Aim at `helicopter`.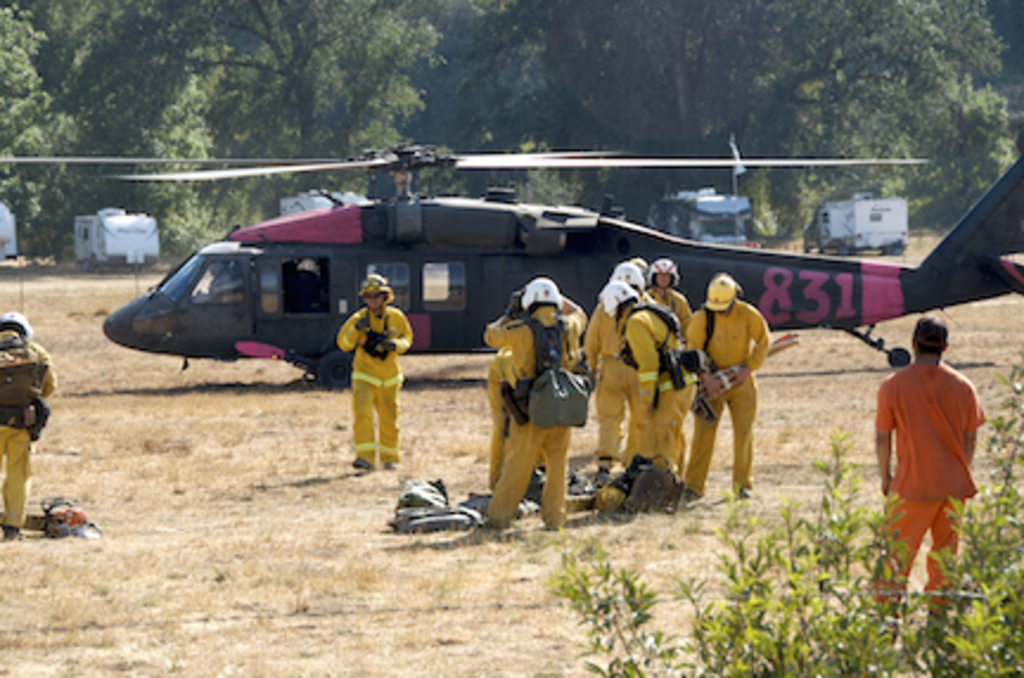
Aimed at locate(52, 109, 943, 410).
